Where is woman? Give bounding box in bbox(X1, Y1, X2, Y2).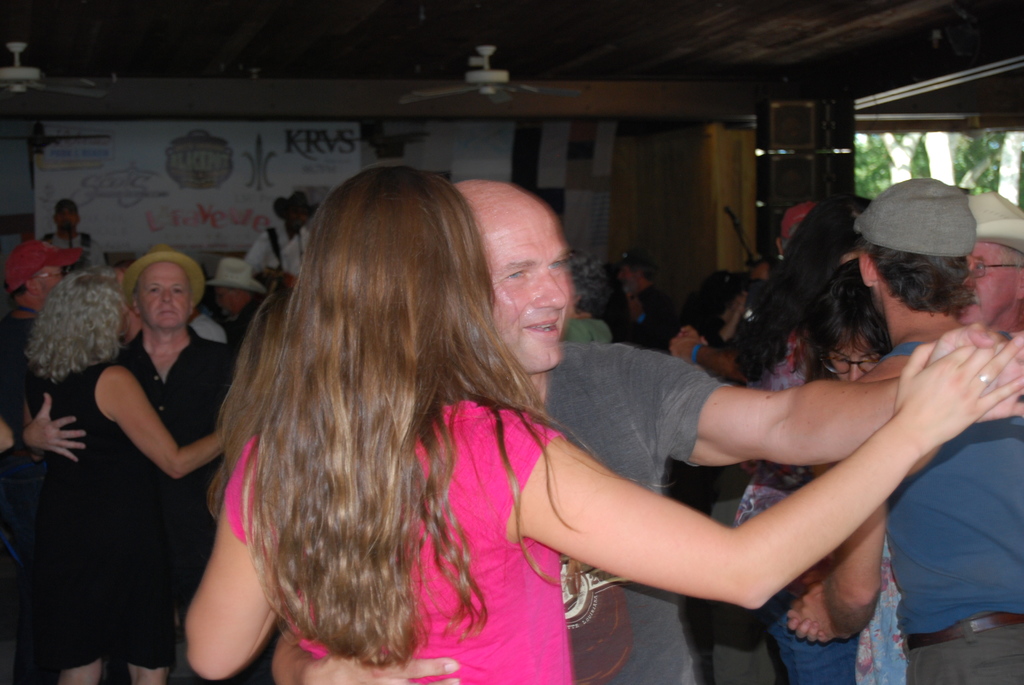
bbox(550, 247, 606, 343).
